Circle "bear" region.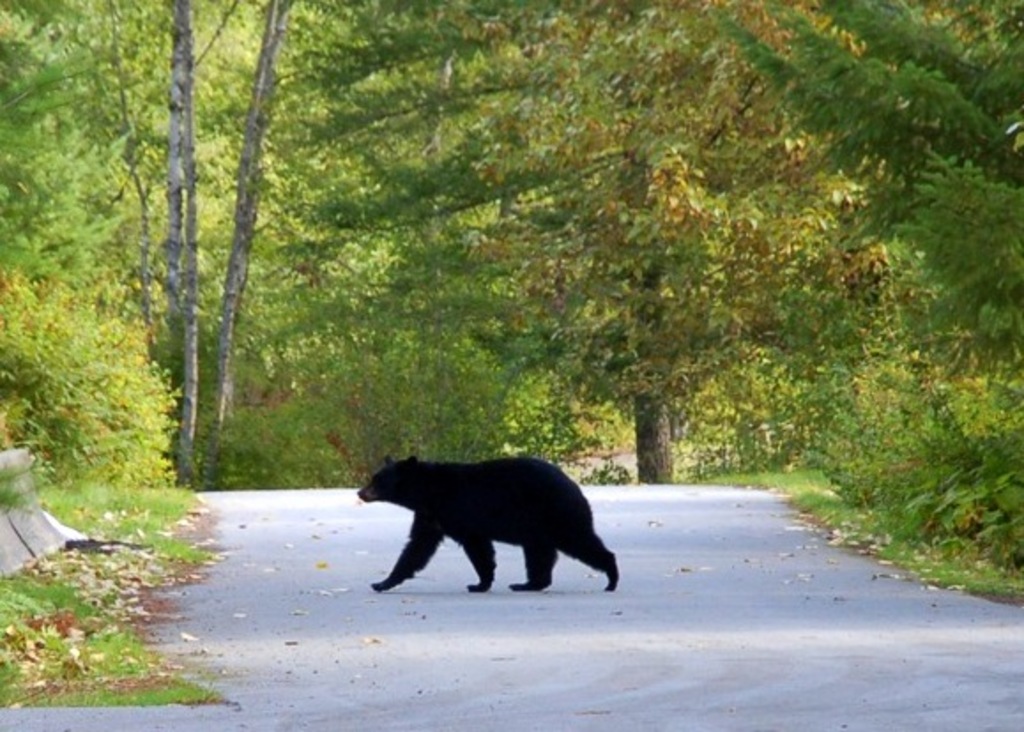
Region: <box>357,454,623,589</box>.
